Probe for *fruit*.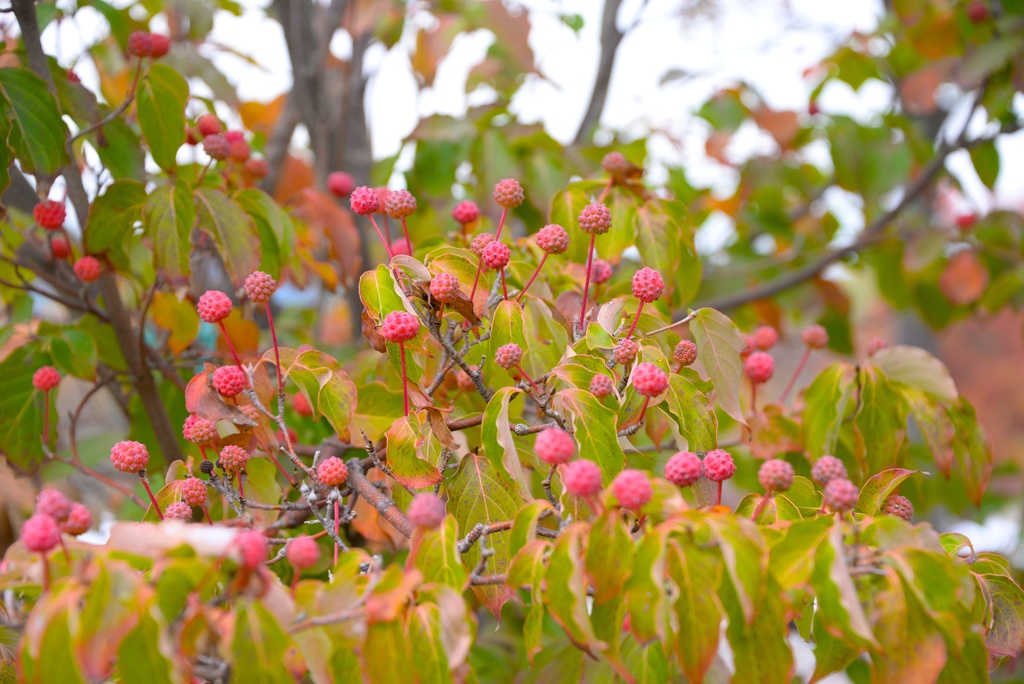
Probe result: bbox=(666, 450, 706, 491).
